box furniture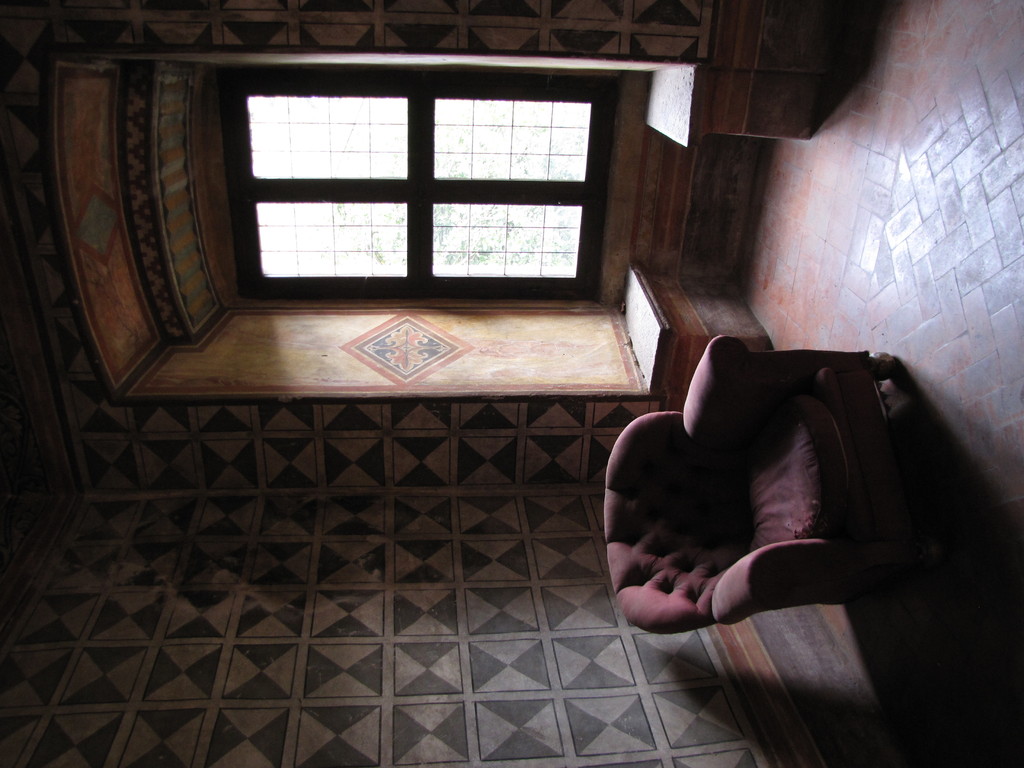
601/331/896/638
